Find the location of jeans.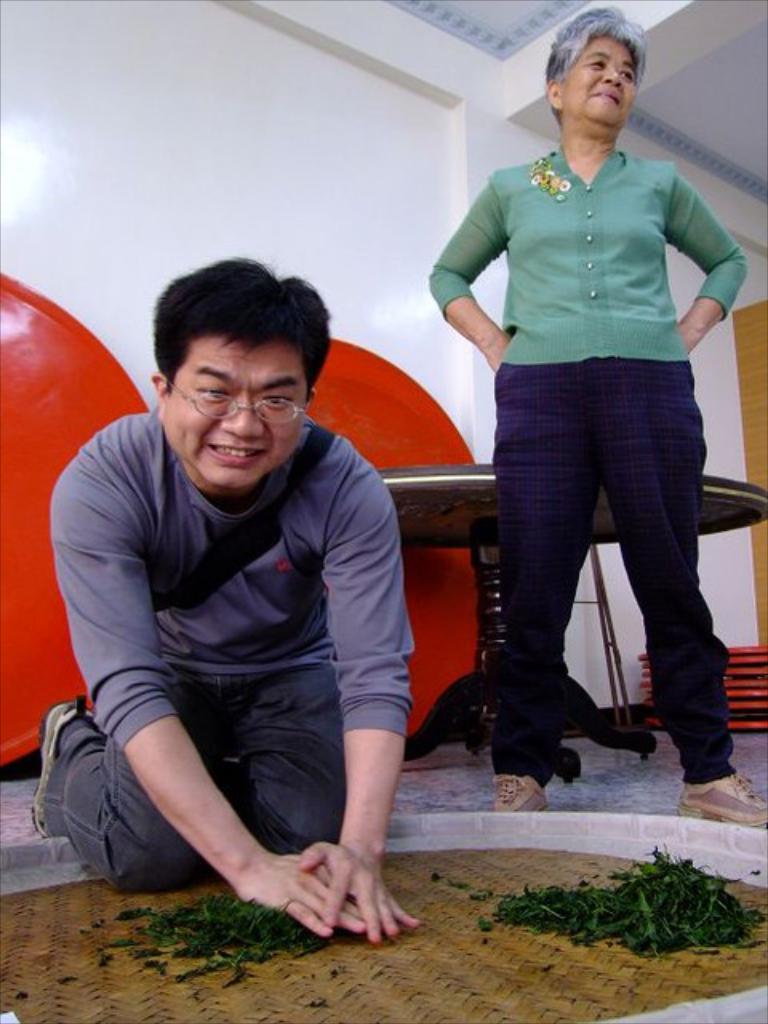
Location: bbox=(45, 664, 342, 894).
